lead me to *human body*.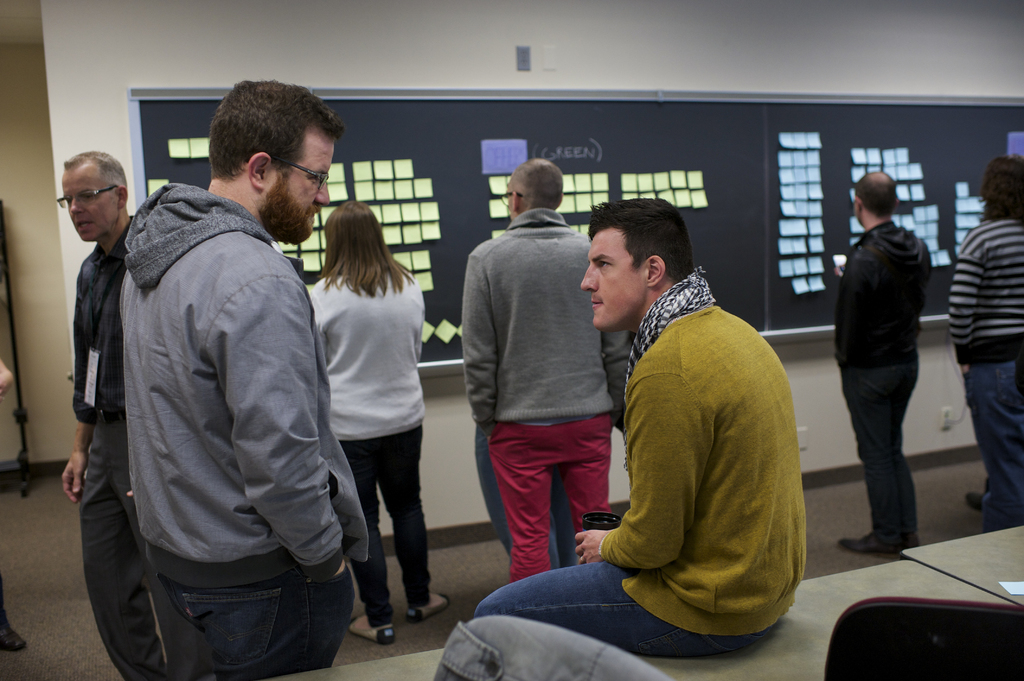
Lead to Rect(310, 260, 451, 644).
